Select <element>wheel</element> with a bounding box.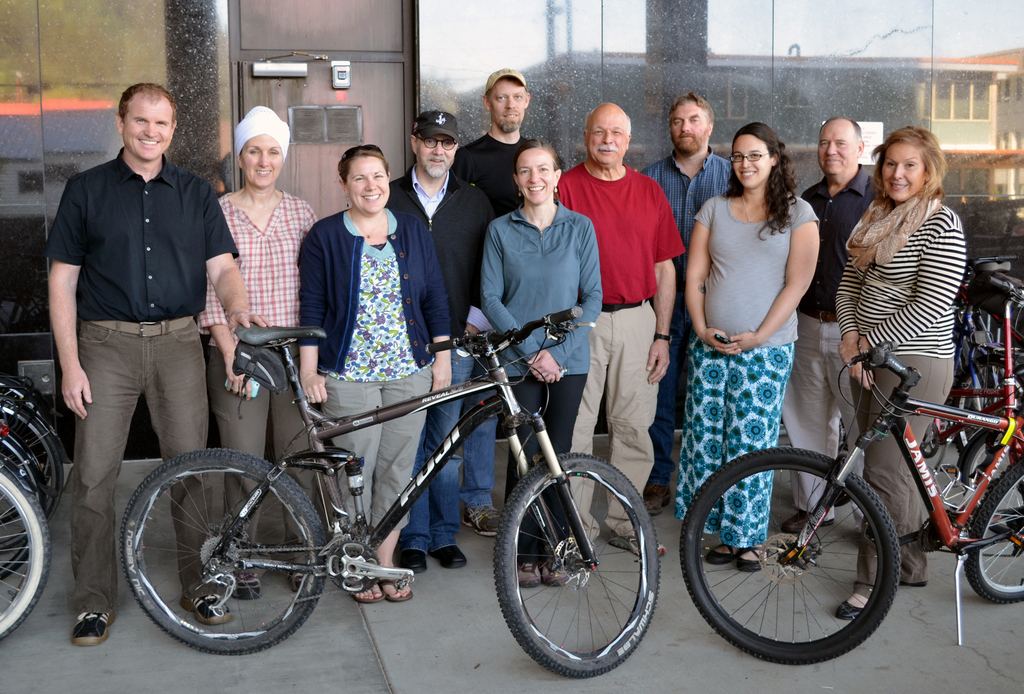
Rect(125, 447, 328, 650).
